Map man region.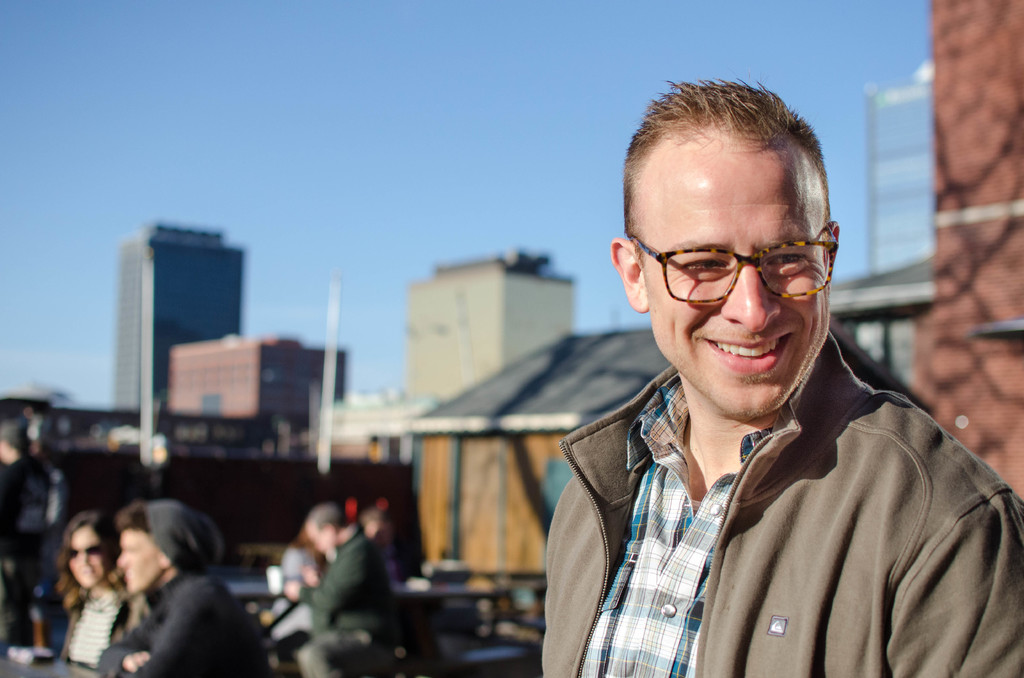
Mapped to detection(488, 101, 1020, 665).
